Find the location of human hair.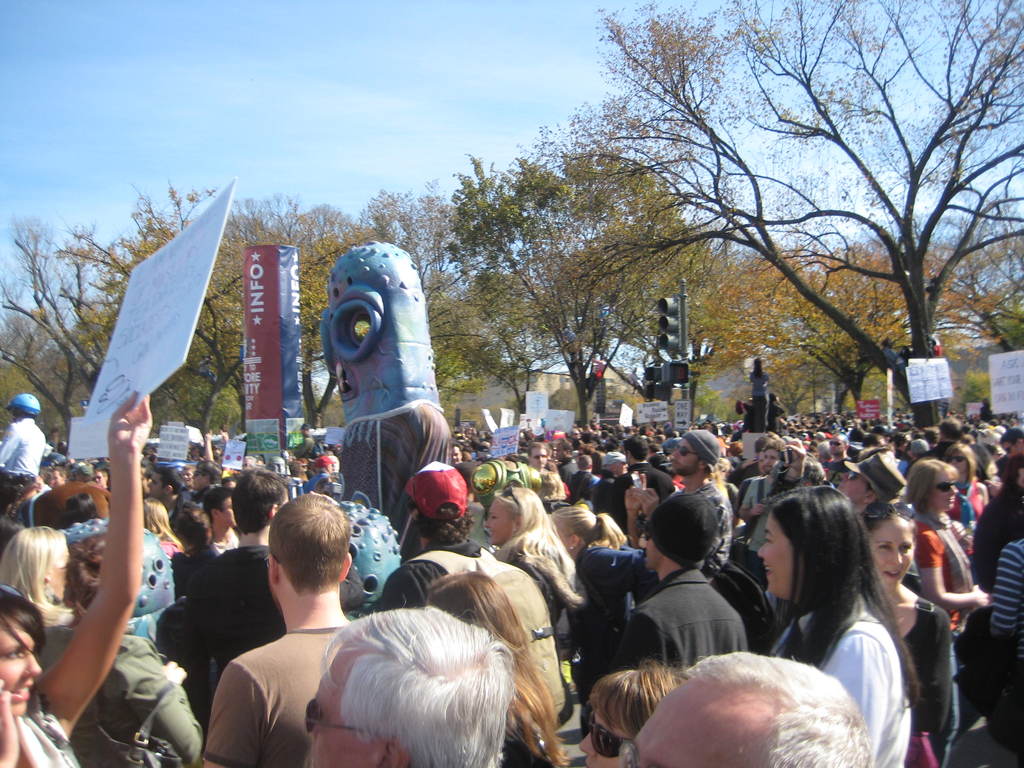
Location: rect(578, 452, 589, 472).
